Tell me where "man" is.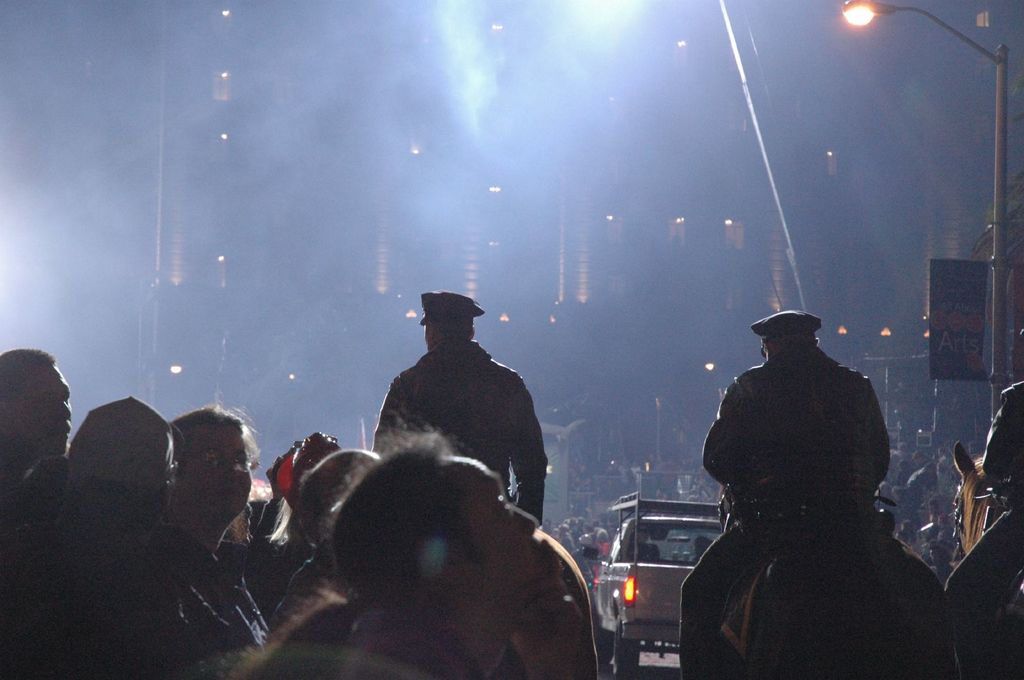
"man" is at x1=0, y1=342, x2=79, y2=486.
